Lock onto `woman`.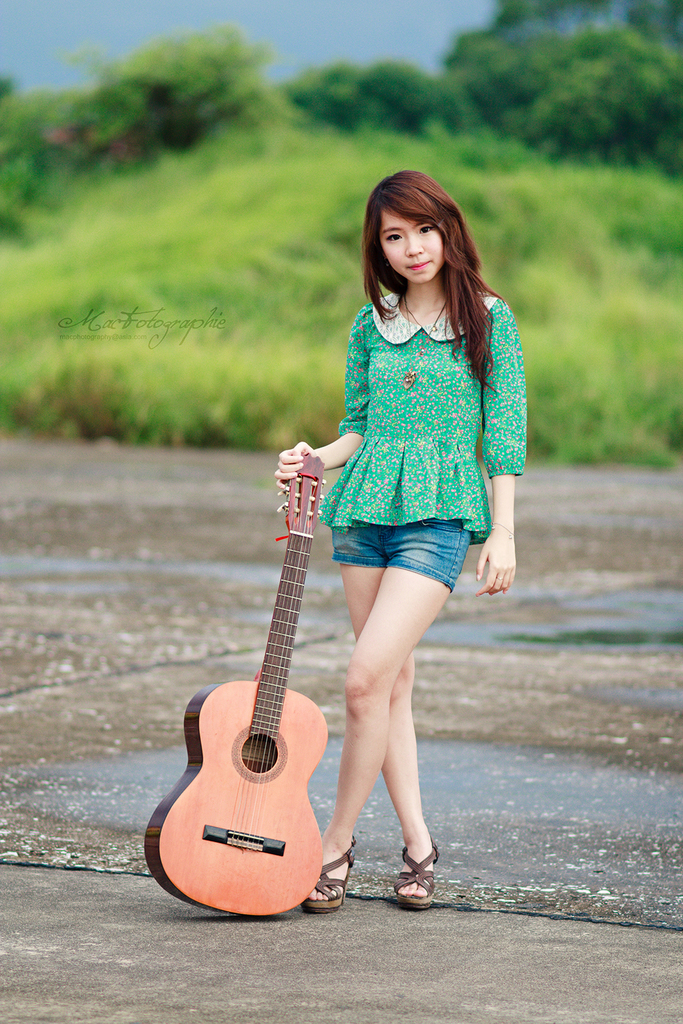
Locked: box=[279, 172, 540, 788].
